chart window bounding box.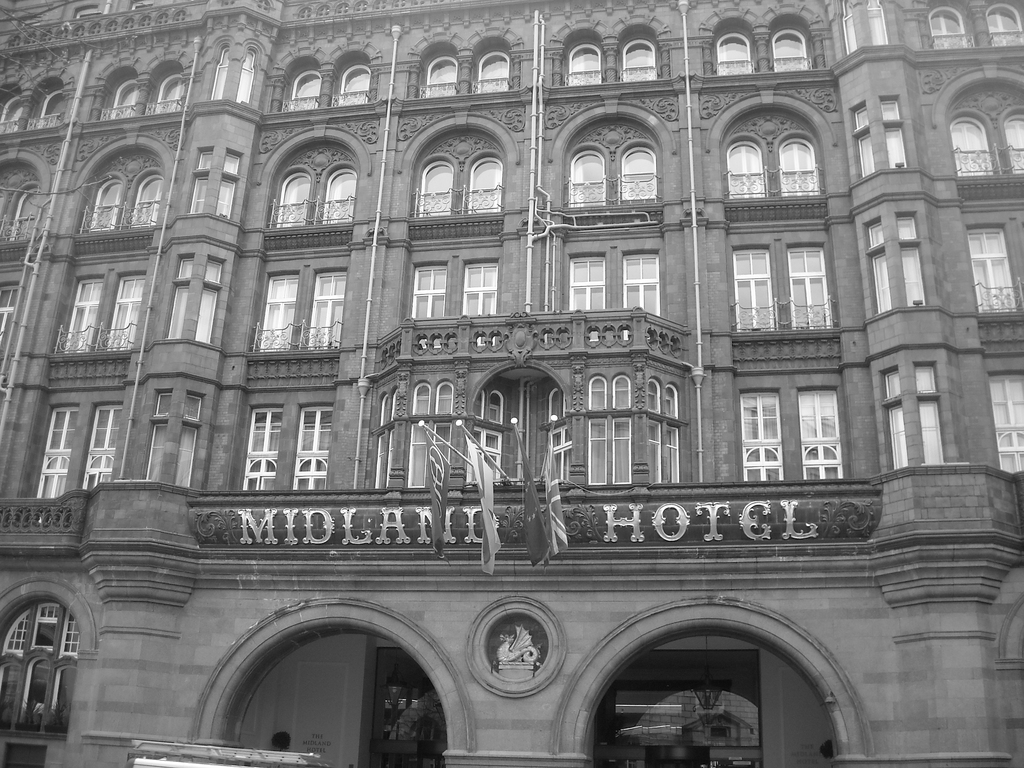
Charted: bbox=(923, 0, 977, 53).
